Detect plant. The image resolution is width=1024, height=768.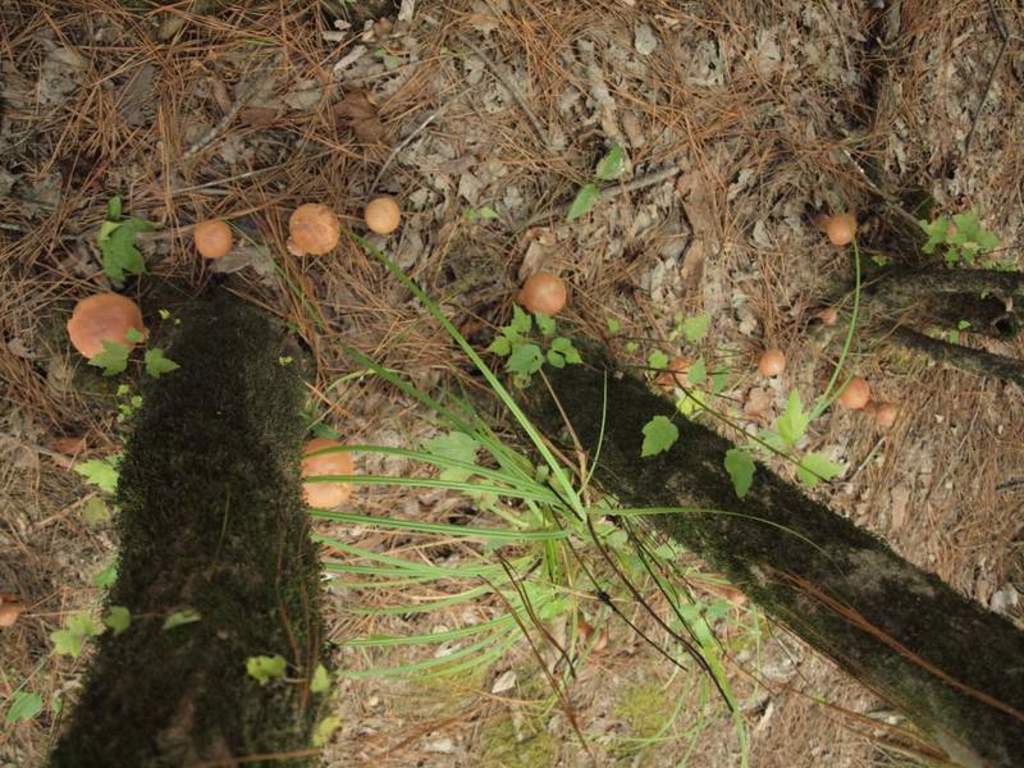
Rect(909, 206, 991, 274).
